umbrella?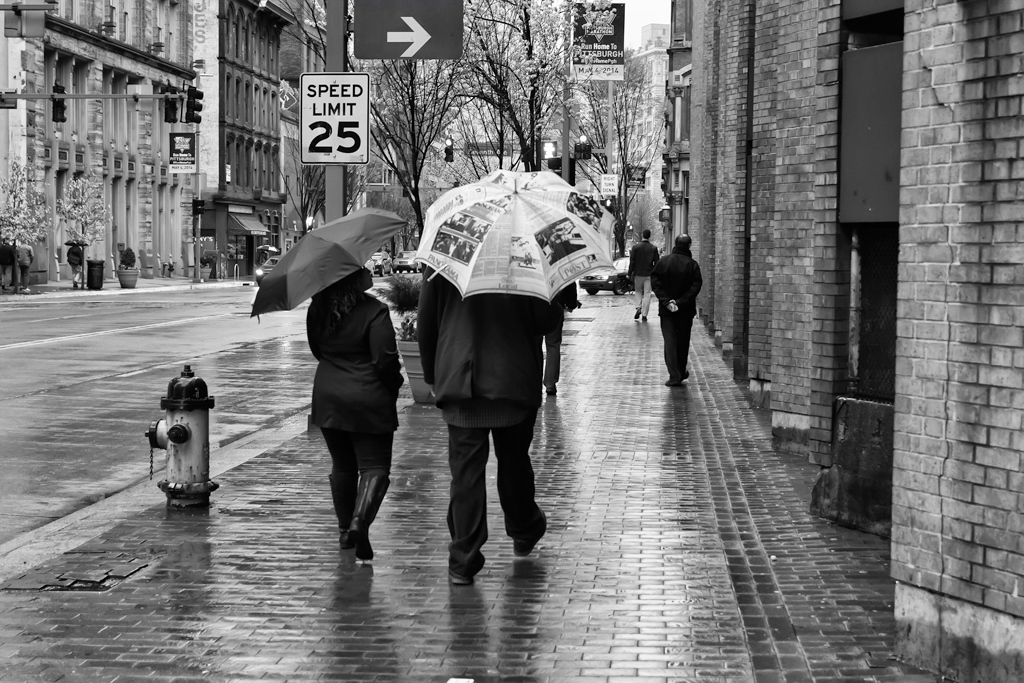
x1=246 y1=207 x2=408 y2=326
